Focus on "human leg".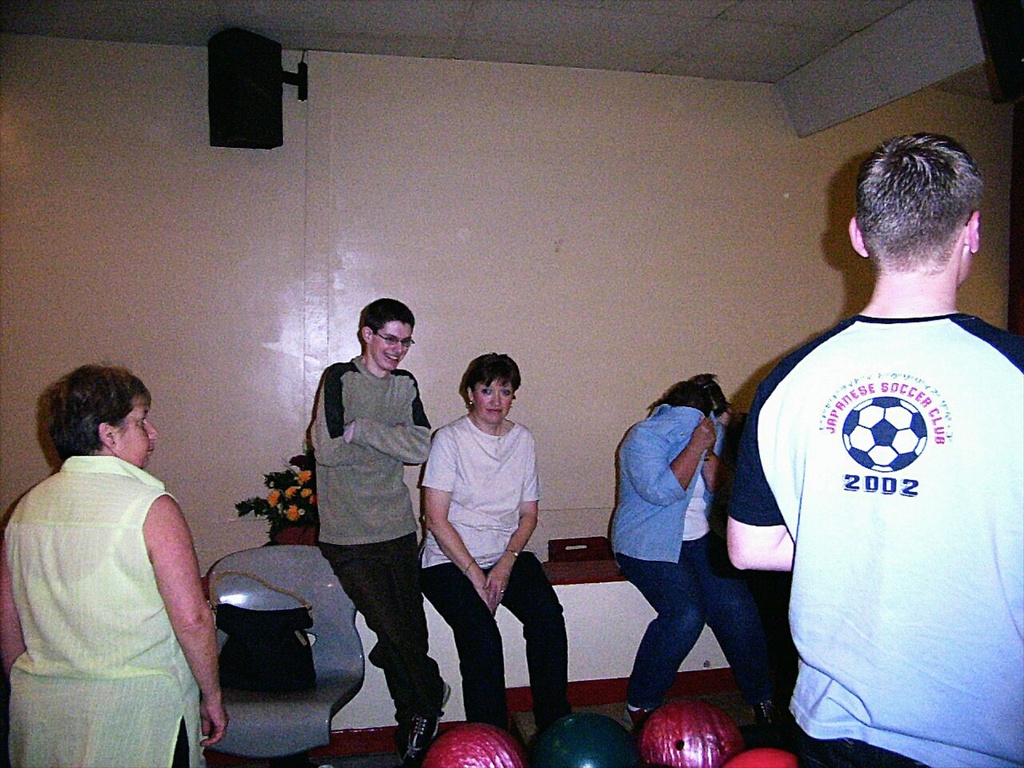
Focused at select_region(422, 563, 505, 719).
